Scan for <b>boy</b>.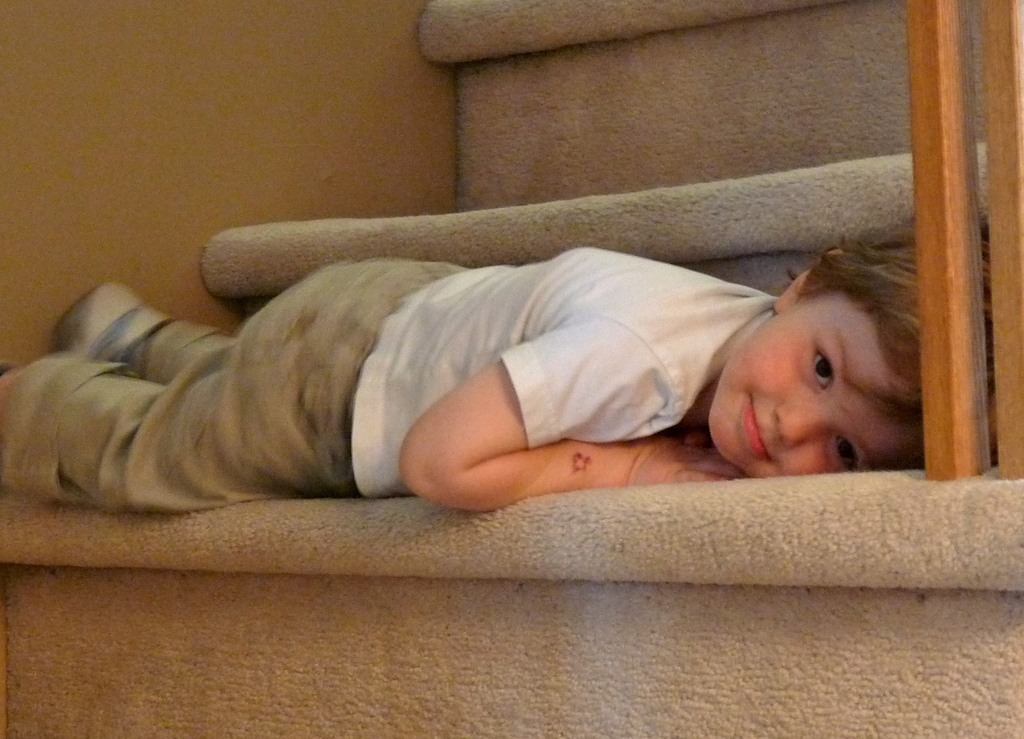
Scan result: bbox=(0, 250, 985, 512).
